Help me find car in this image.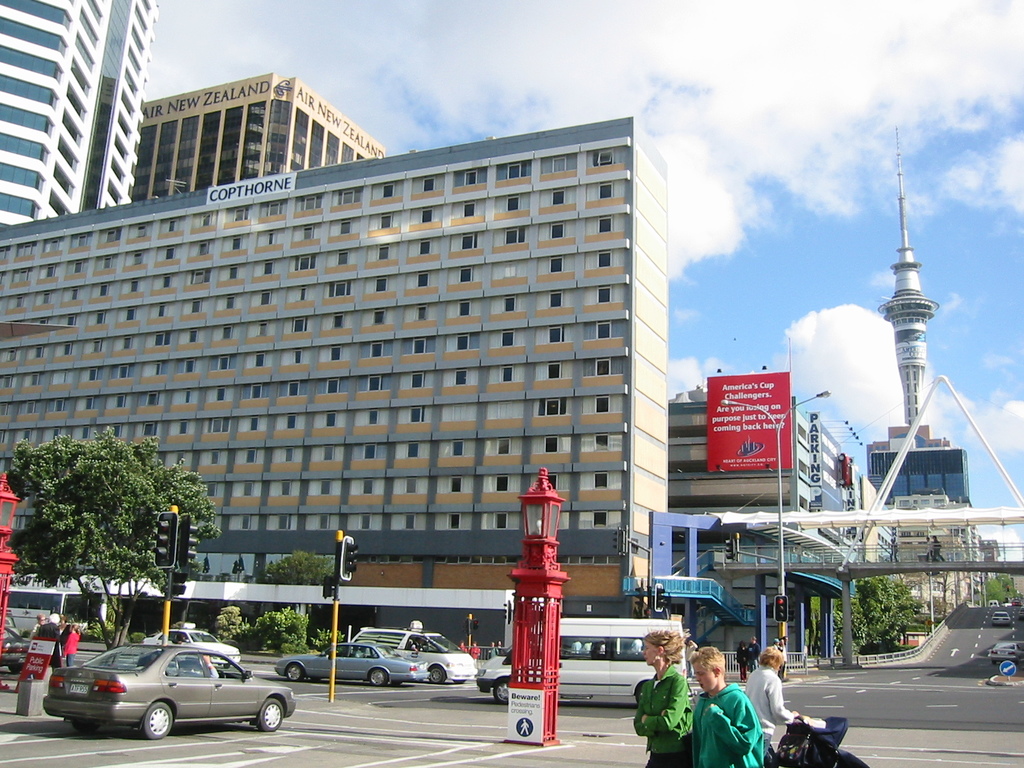
Found it: x1=42 y1=649 x2=294 y2=741.
